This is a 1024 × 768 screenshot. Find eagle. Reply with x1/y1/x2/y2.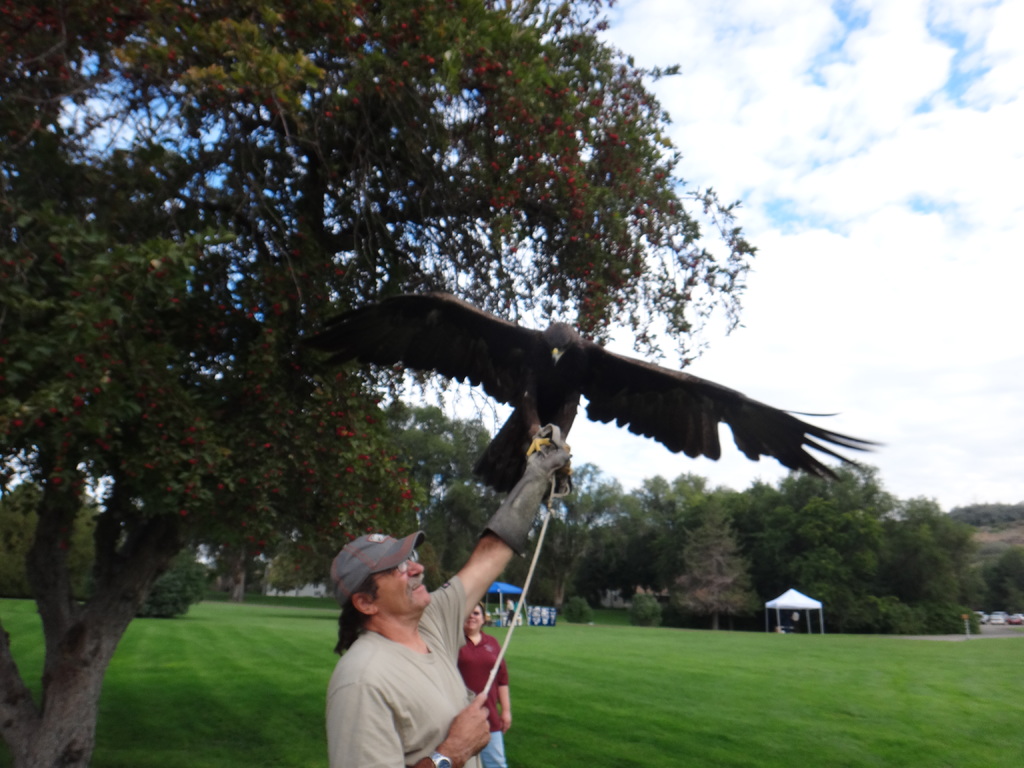
310/291/882/494.
